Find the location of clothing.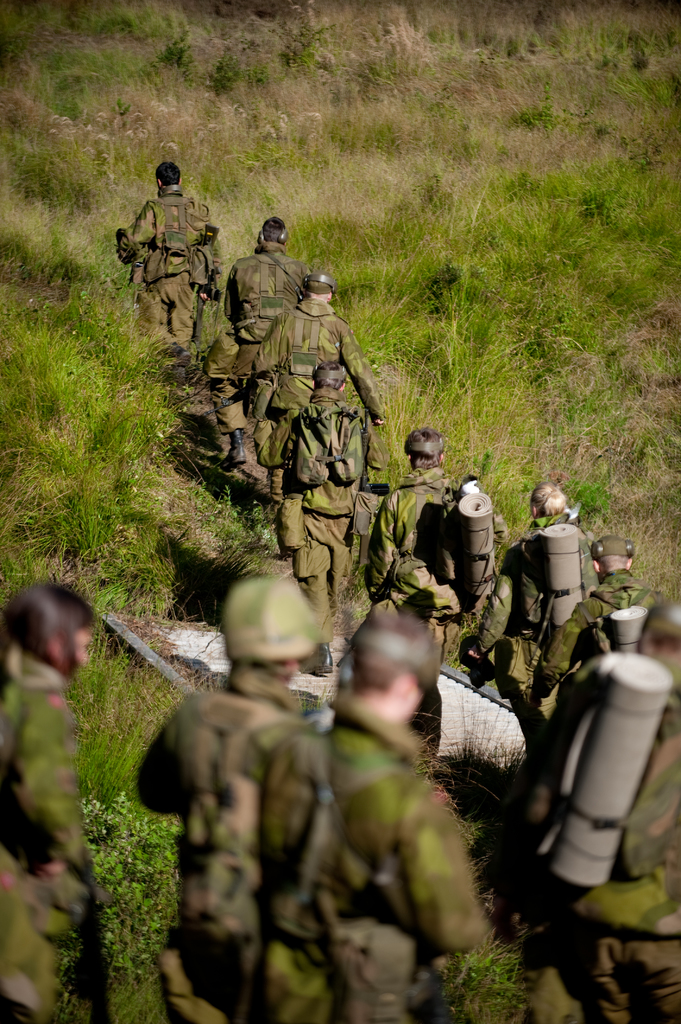
Location: (330, 720, 491, 1023).
